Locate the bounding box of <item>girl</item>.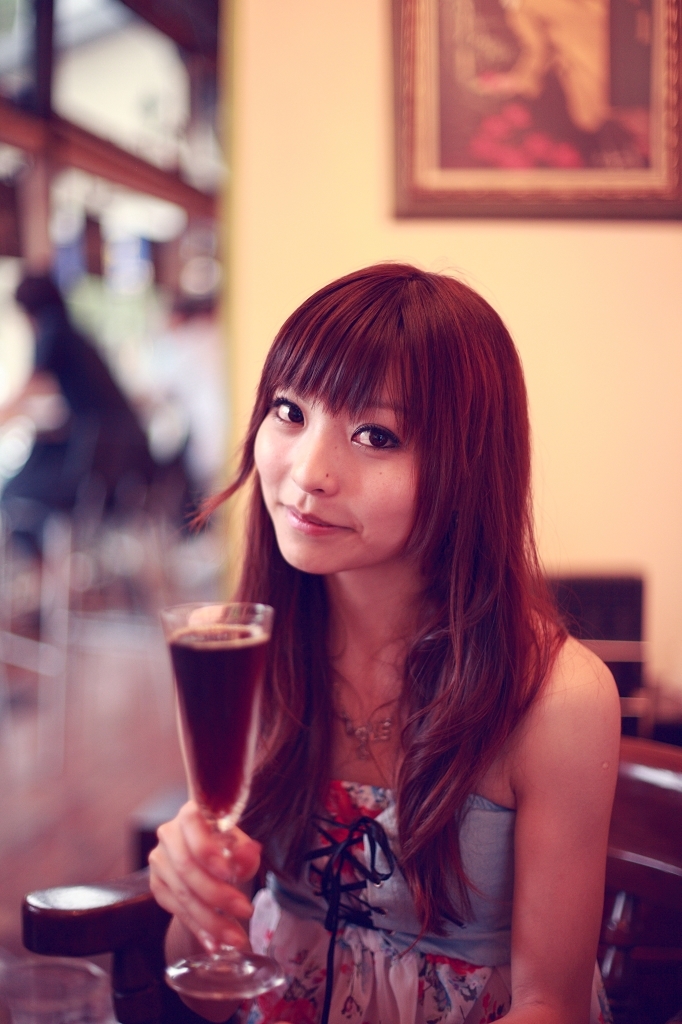
Bounding box: x1=146 y1=236 x2=617 y2=1023.
